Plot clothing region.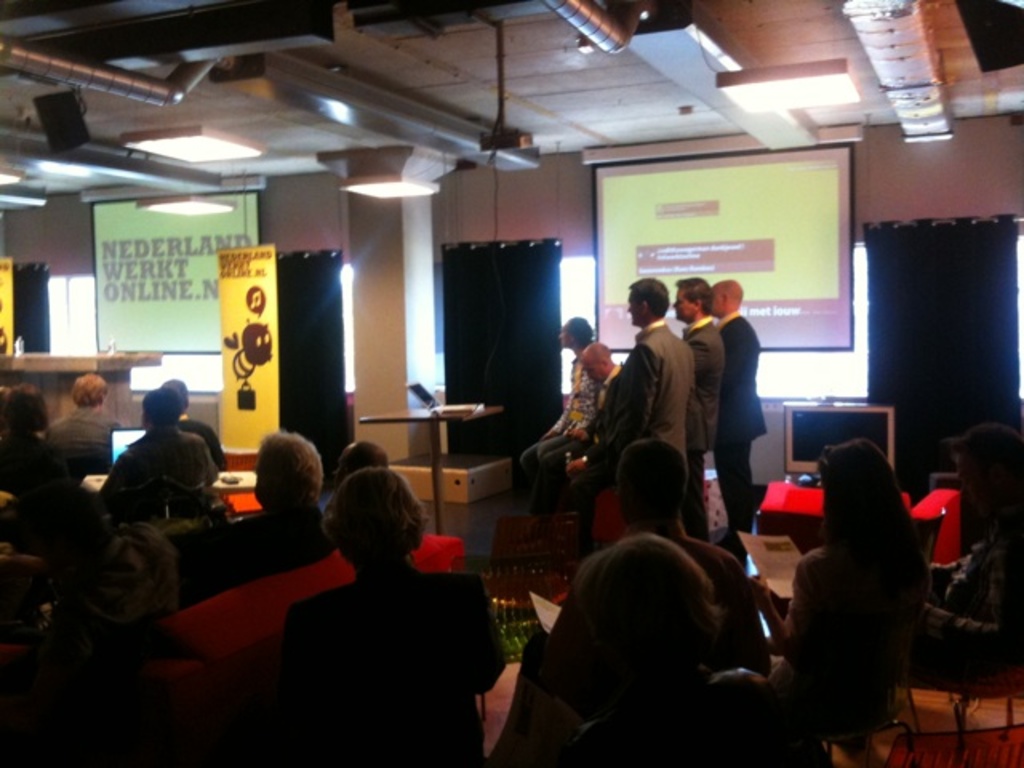
Plotted at 517, 339, 610, 491.
